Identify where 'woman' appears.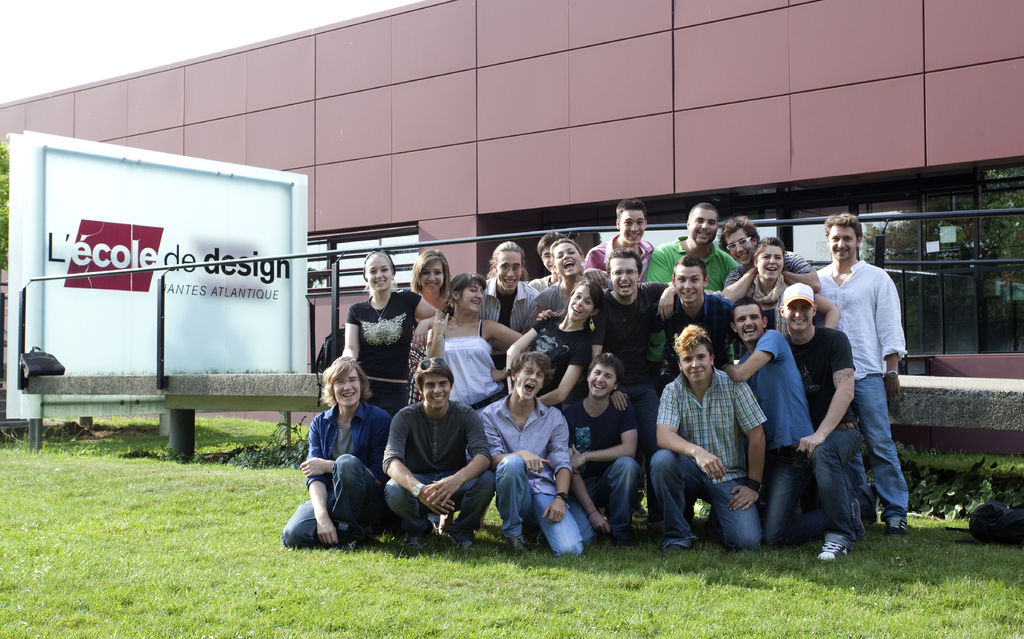
Appears at locate(409, 251, 455, 407).
